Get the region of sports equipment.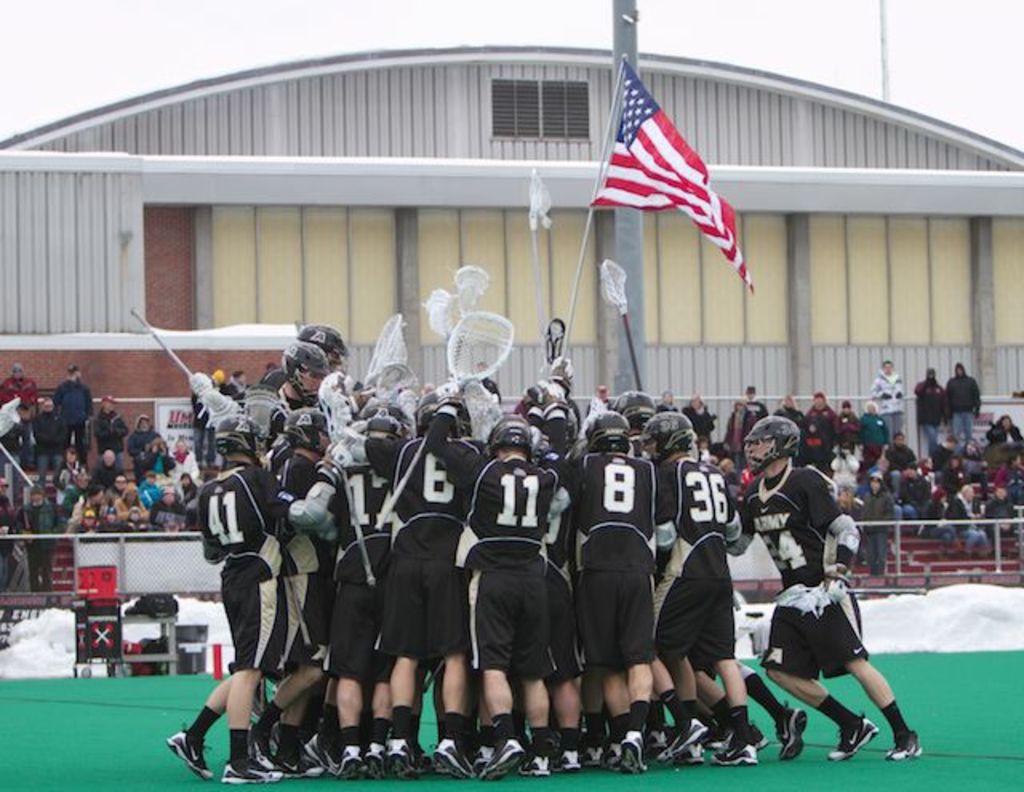
<bbox>538, 312, 581, 368</bbox>.
